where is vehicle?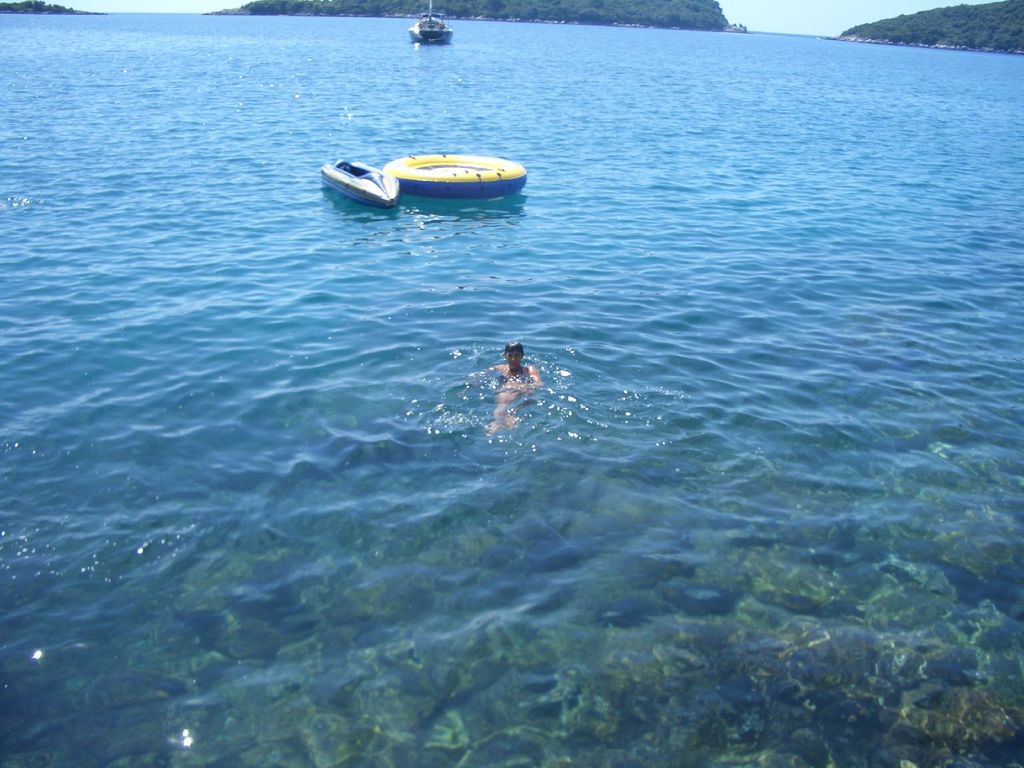
(318,153,403,207).
